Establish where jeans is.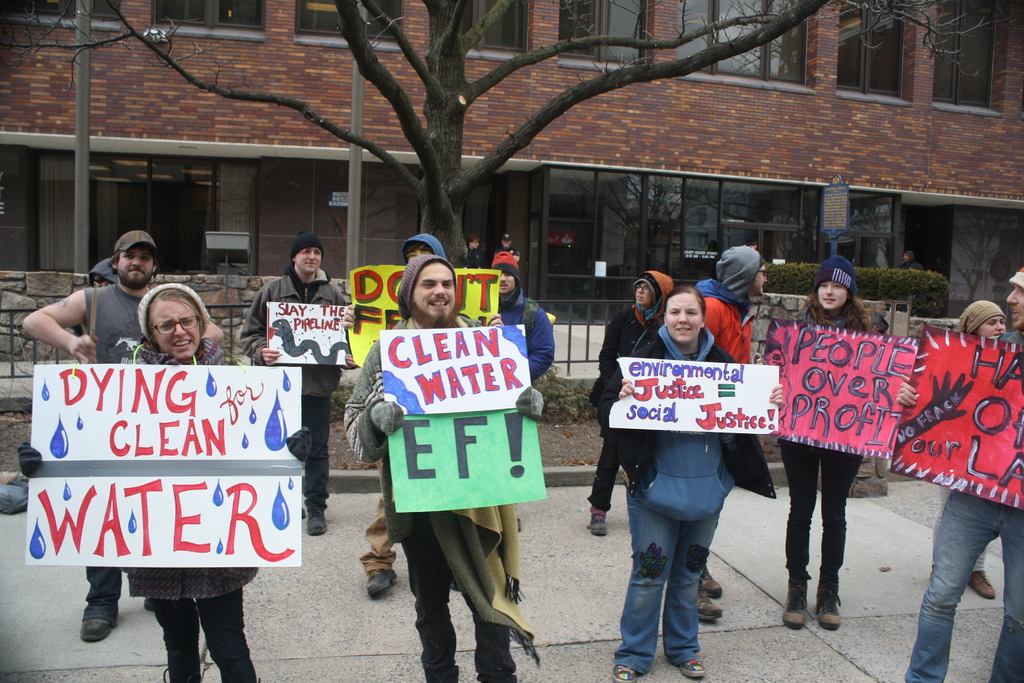
Established at <box>619,463,735,680</box>.
